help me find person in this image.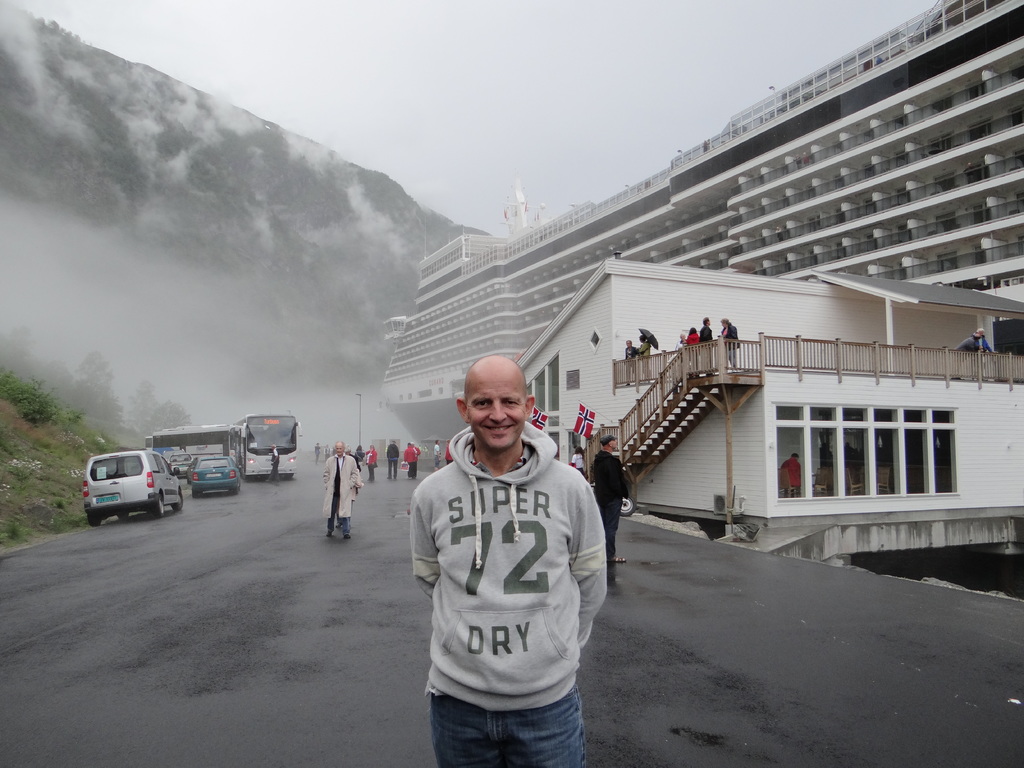
Found it: x1=699 y1=316 x2=712 y2=371.
